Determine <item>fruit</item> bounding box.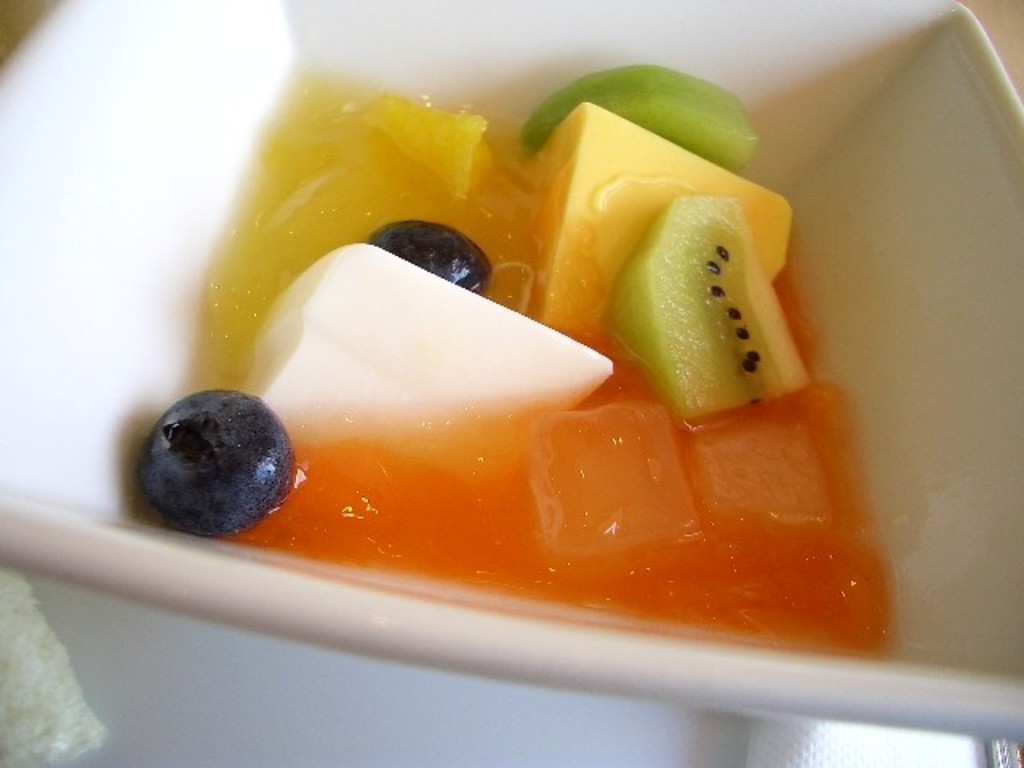
Determined: bbox=[373, 226, 486, 283].
